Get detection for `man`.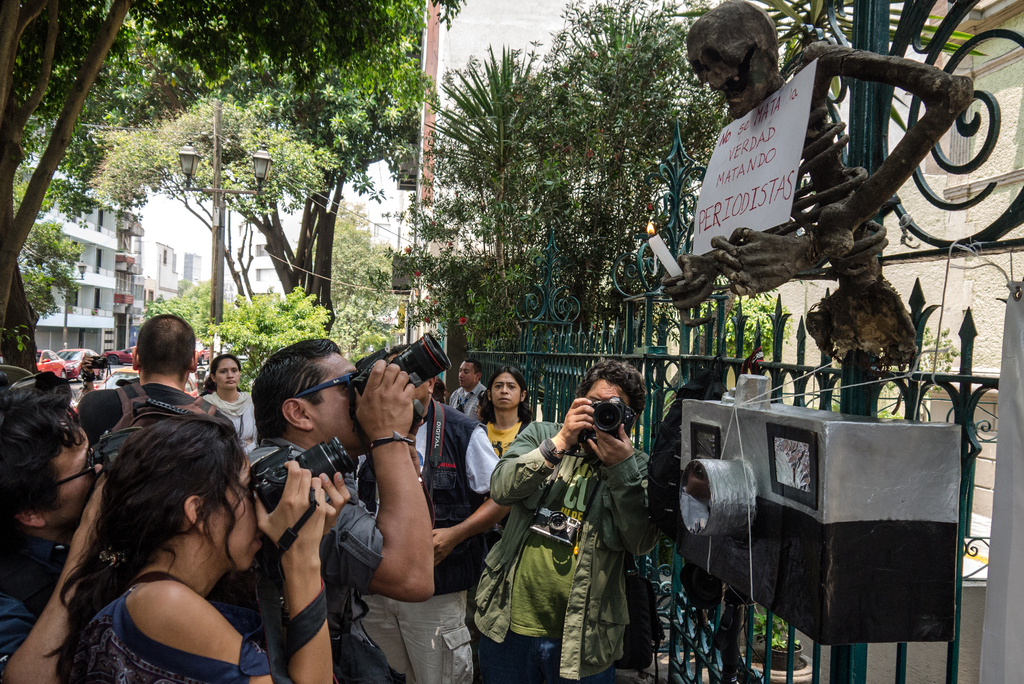
Detection: l=210, t=338, r=435, b=683.
